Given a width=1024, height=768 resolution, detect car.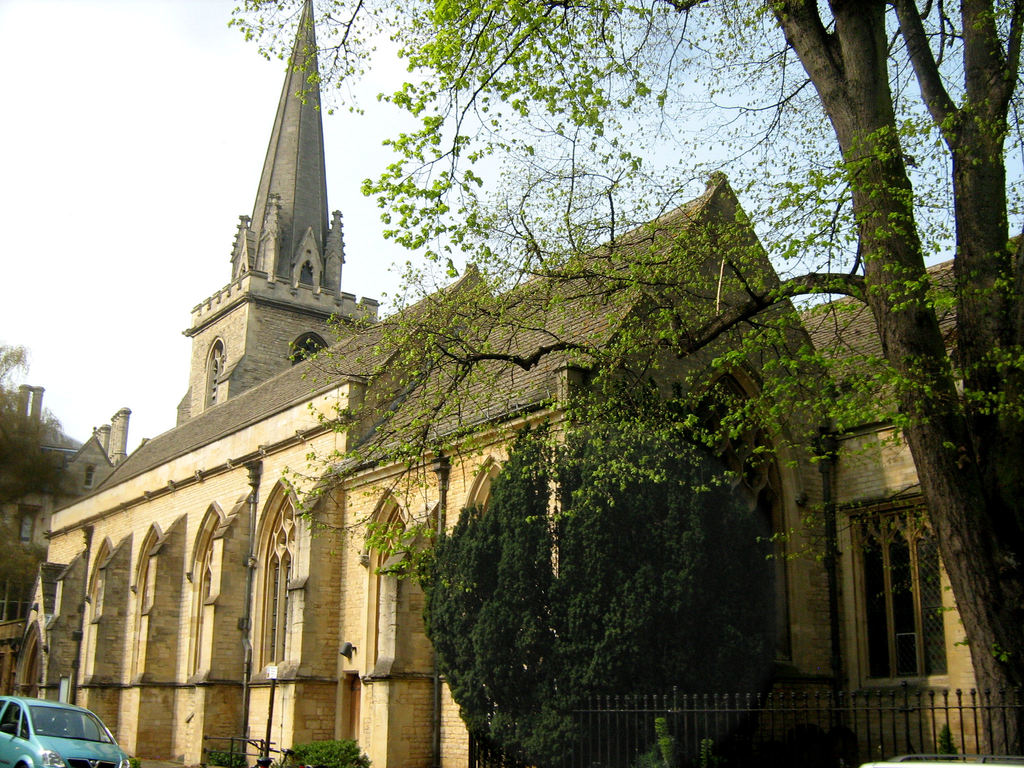
0,694,140,767.
